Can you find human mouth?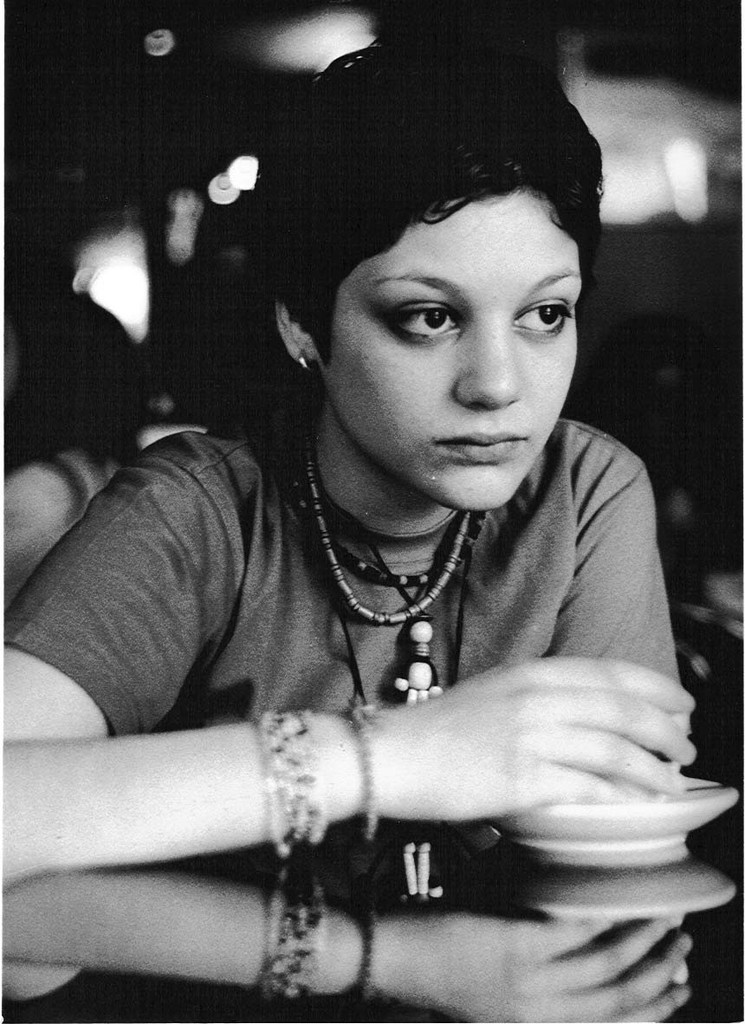
Yes, bounding box: bbox(429, 429, 528, 463).
